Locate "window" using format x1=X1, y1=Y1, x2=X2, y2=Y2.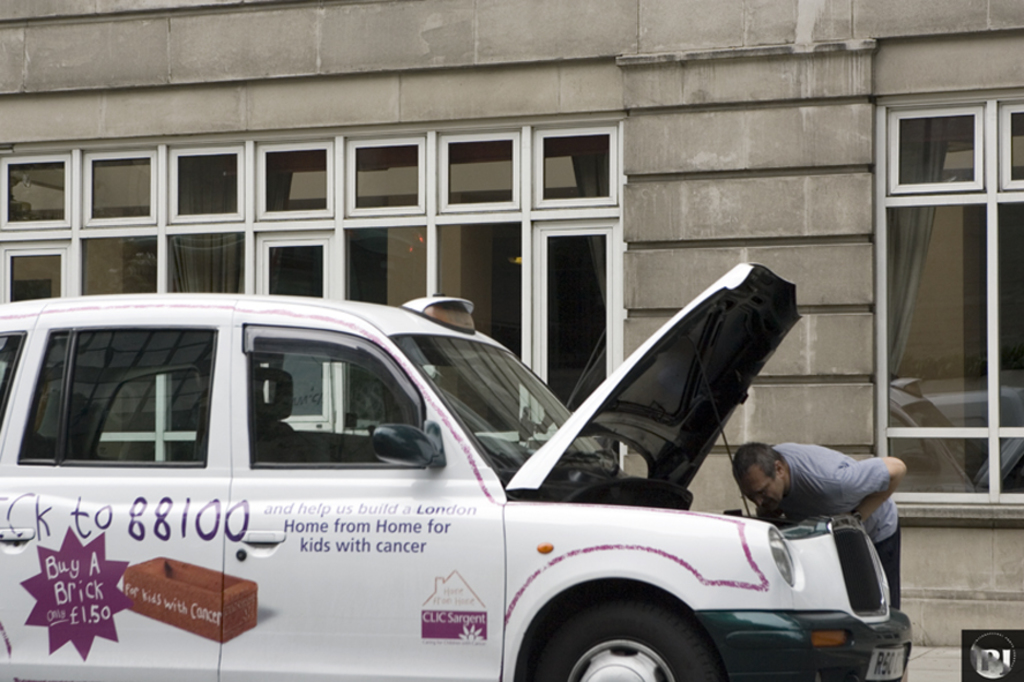
x1=167, y1=148, x2=244, y2=220.
